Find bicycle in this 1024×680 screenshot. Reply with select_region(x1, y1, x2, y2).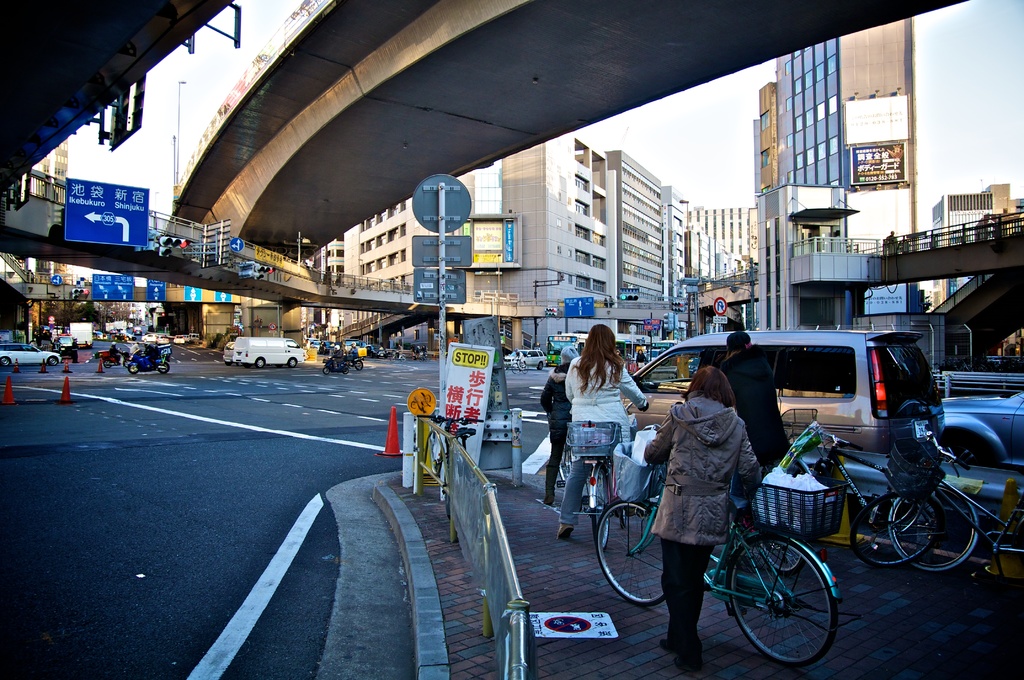
select_region(561, 401, 646, 545).
